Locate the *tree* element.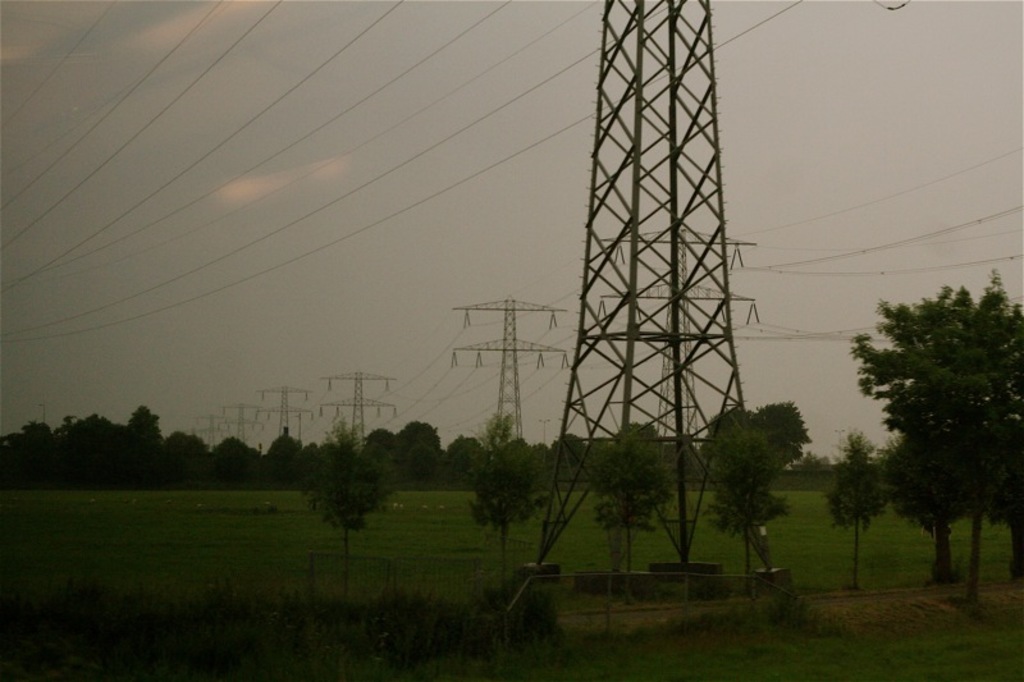
Element bbox: [x1=472, y1=418, x2=547, y2=567].
